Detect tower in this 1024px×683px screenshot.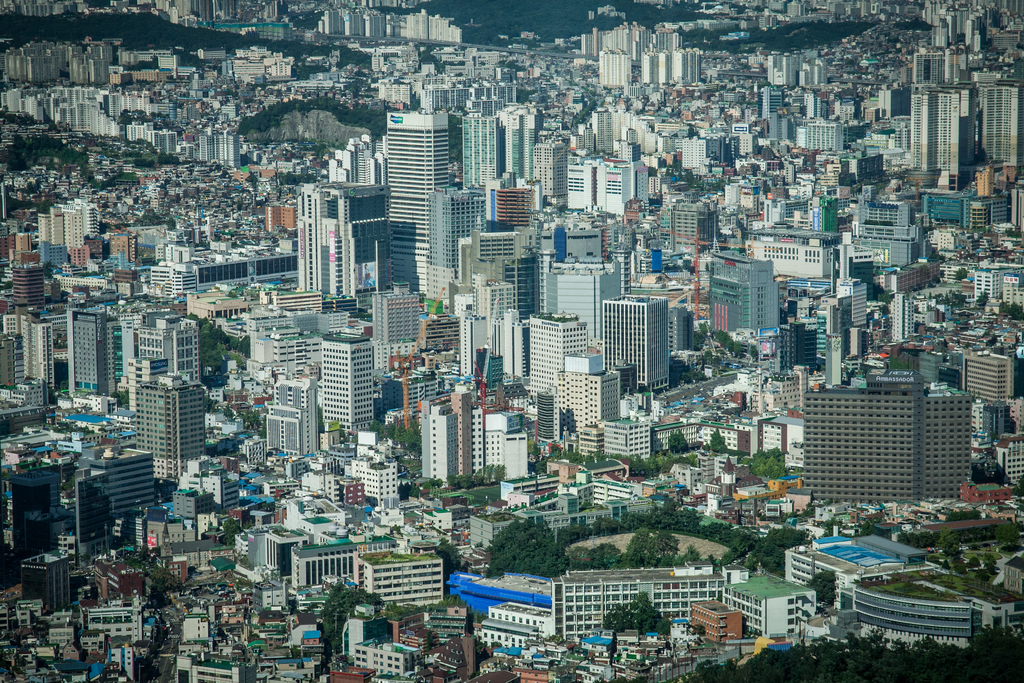
Detection: <region>459, 112, 497, 185</region>.
